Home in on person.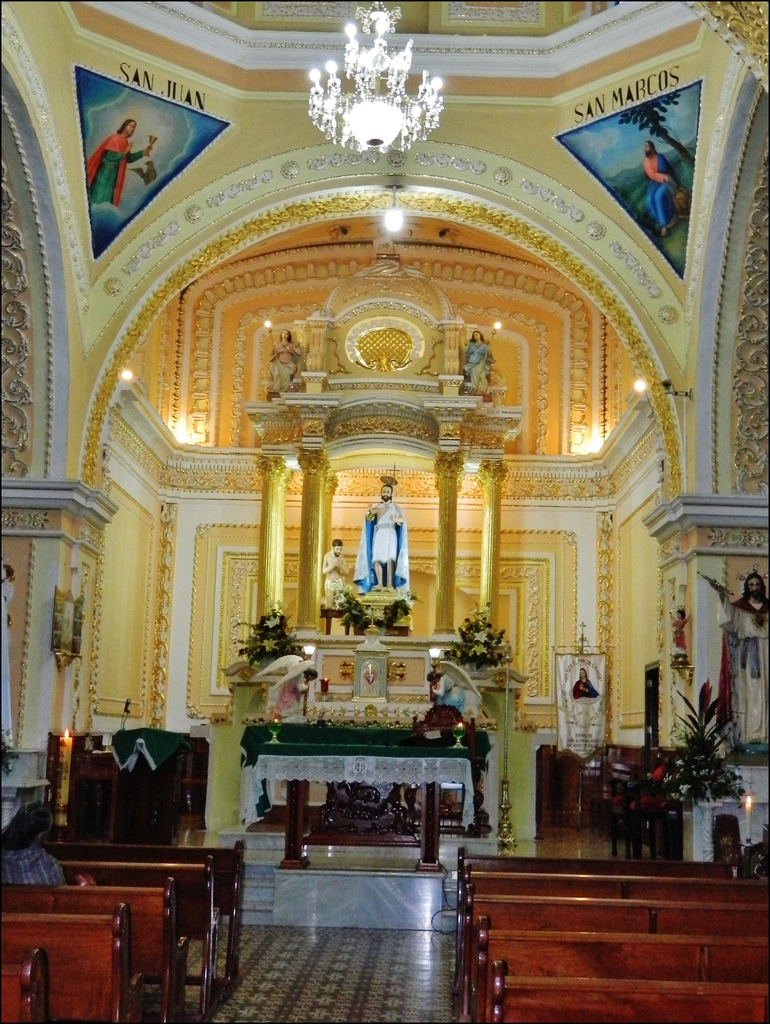
Homed in at box(730, 577, 769, 752).
